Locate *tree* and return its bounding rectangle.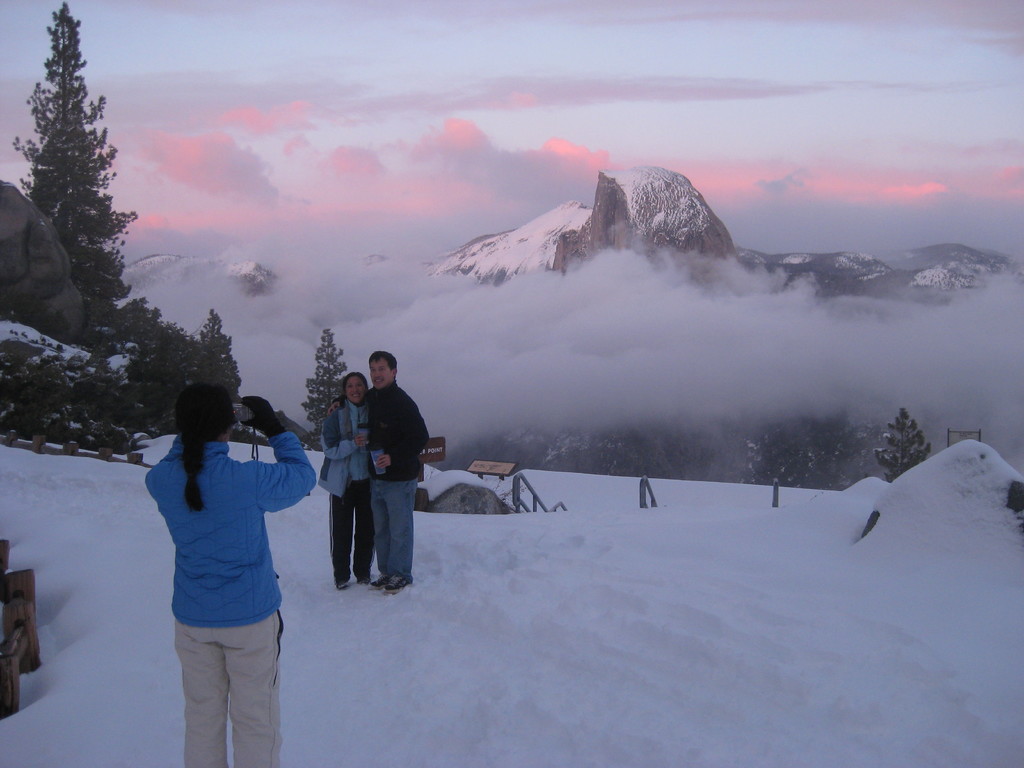
7 0 134 337.
